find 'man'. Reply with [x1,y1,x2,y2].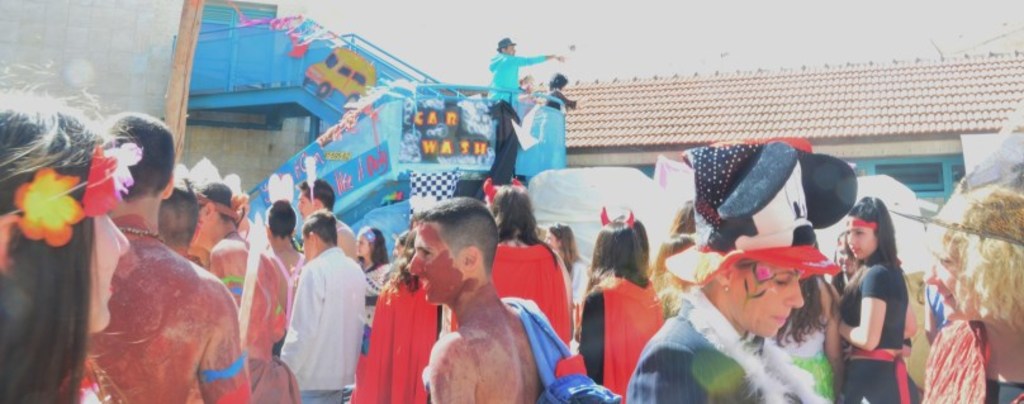
[89,110,253,403].
